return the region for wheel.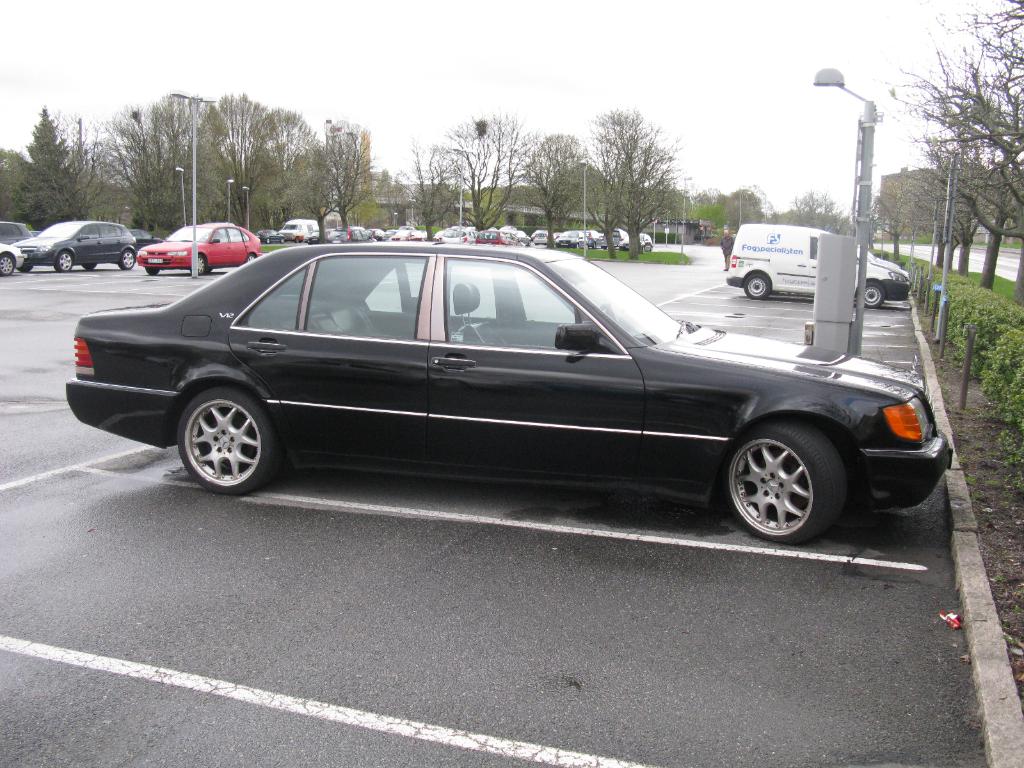
left=19, top=266, right=33, bottom=273.
